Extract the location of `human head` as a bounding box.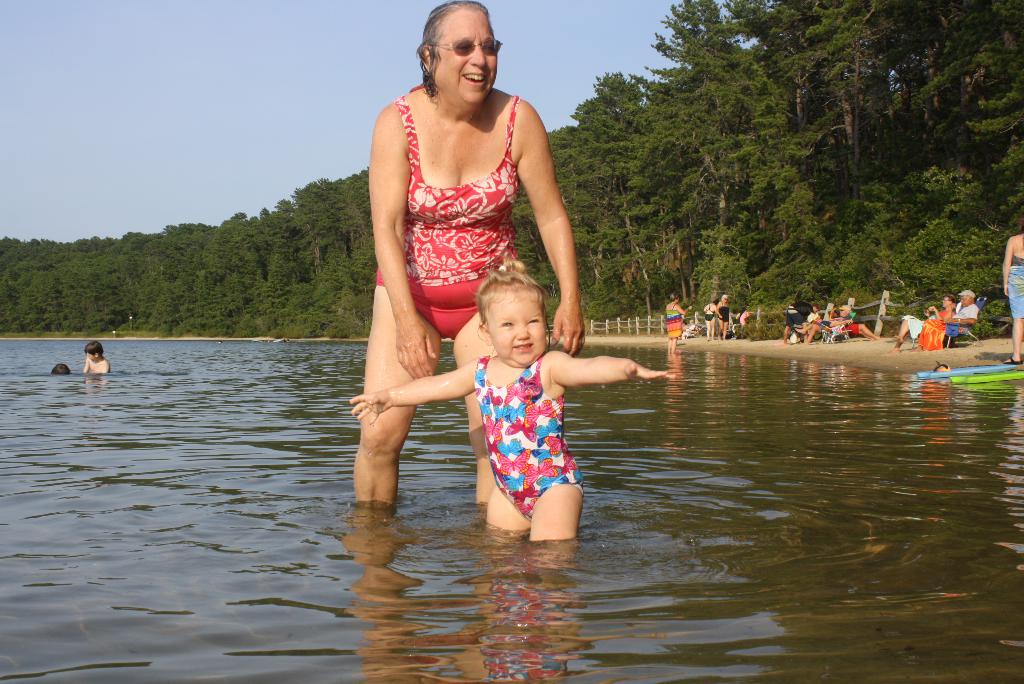
941 294 955 309.
